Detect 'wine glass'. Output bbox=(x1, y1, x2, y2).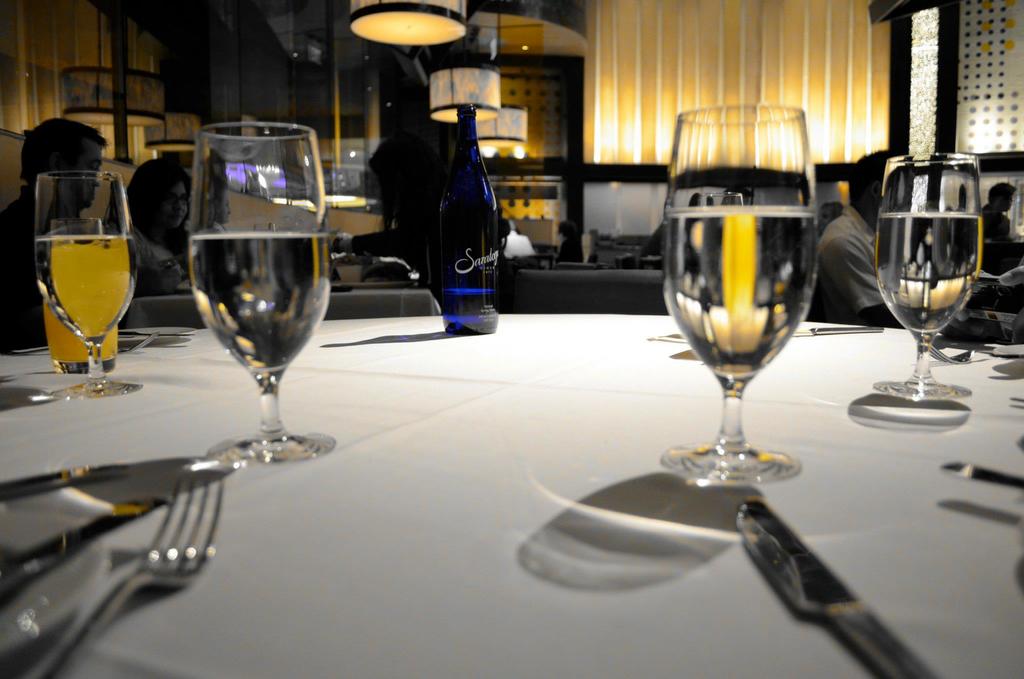
bbox=(874, 152, 981, 401).
